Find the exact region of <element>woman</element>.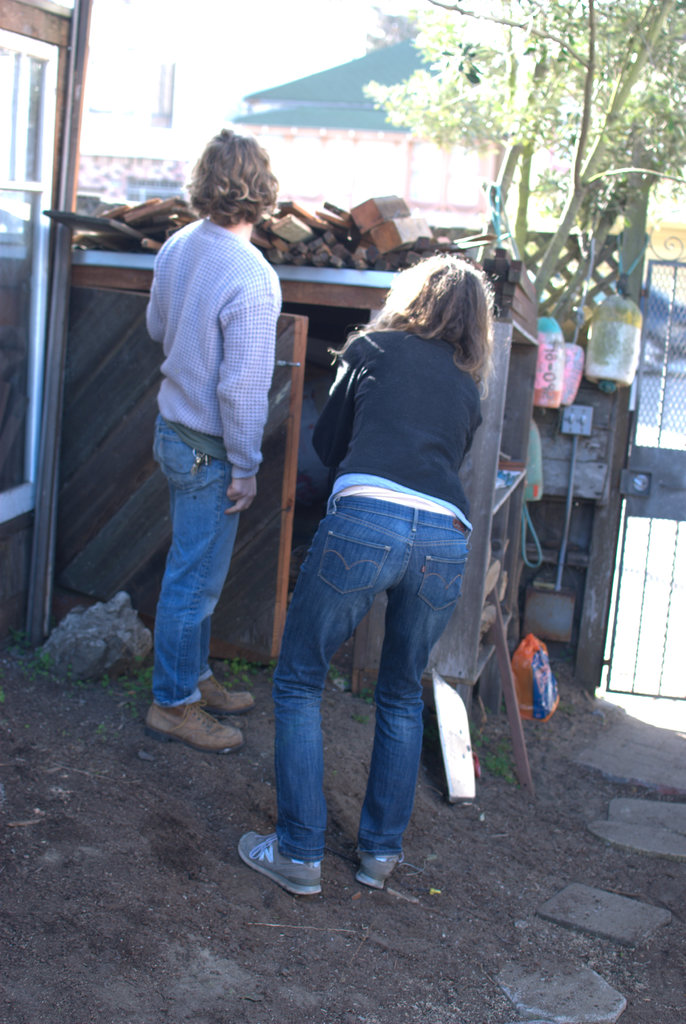
Exact region: (250, 191, 512, 898).
